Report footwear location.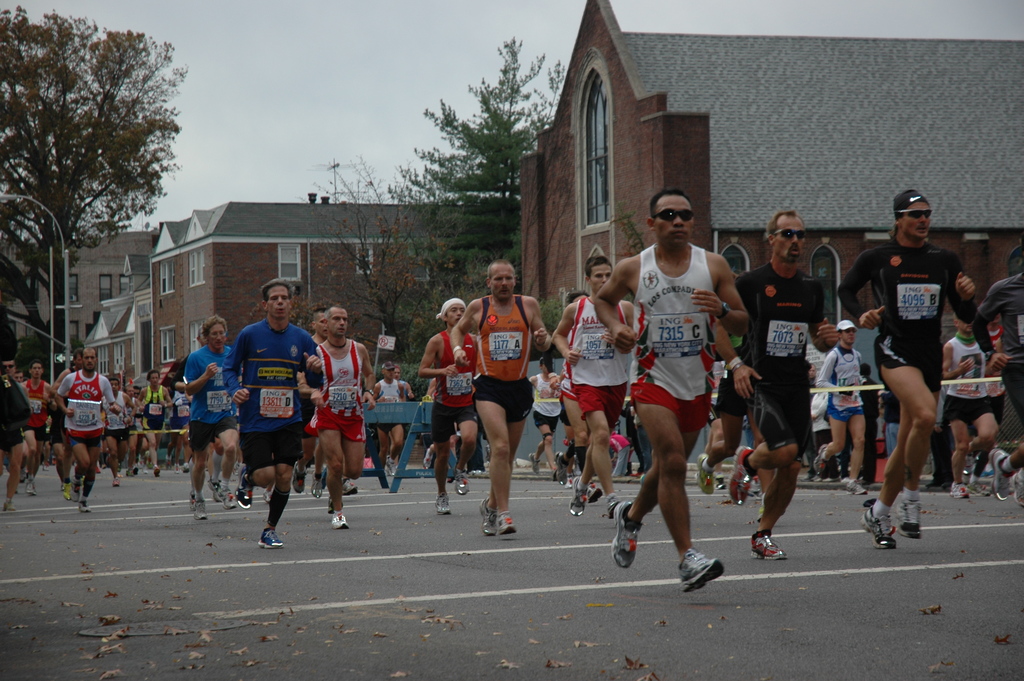
Report: (220,482,236,509).
